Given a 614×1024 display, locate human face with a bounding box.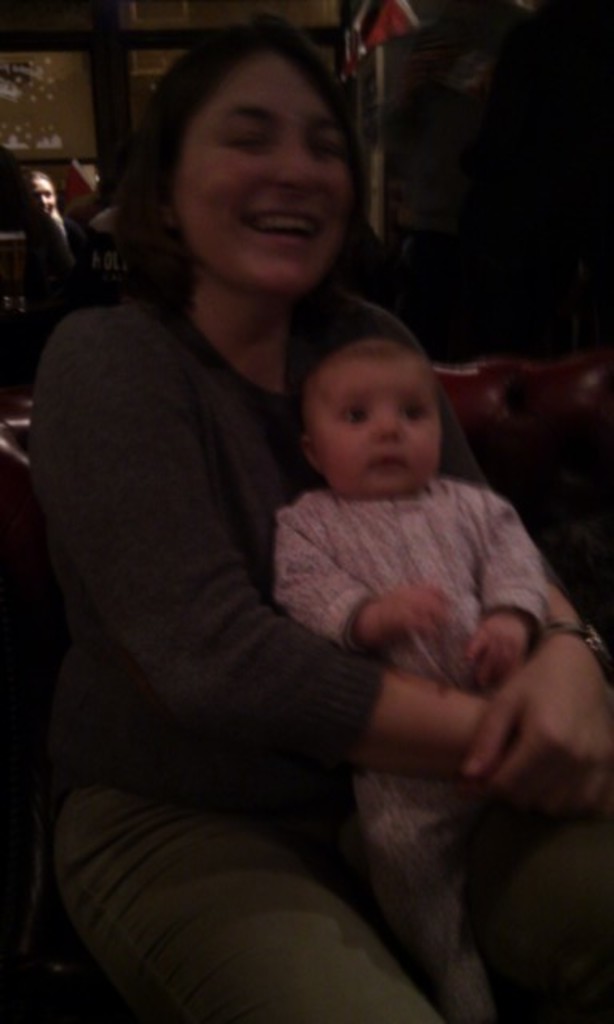
Located: box(174, 59, 350, 286).
